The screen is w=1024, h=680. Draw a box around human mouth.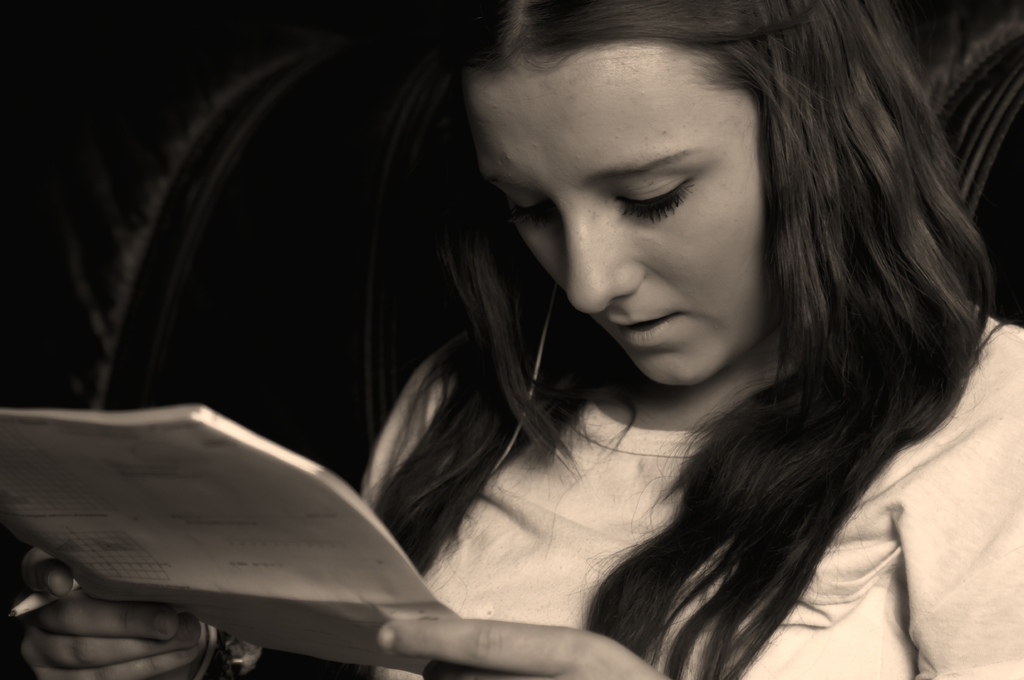
box(606, 318, 682, 349).
